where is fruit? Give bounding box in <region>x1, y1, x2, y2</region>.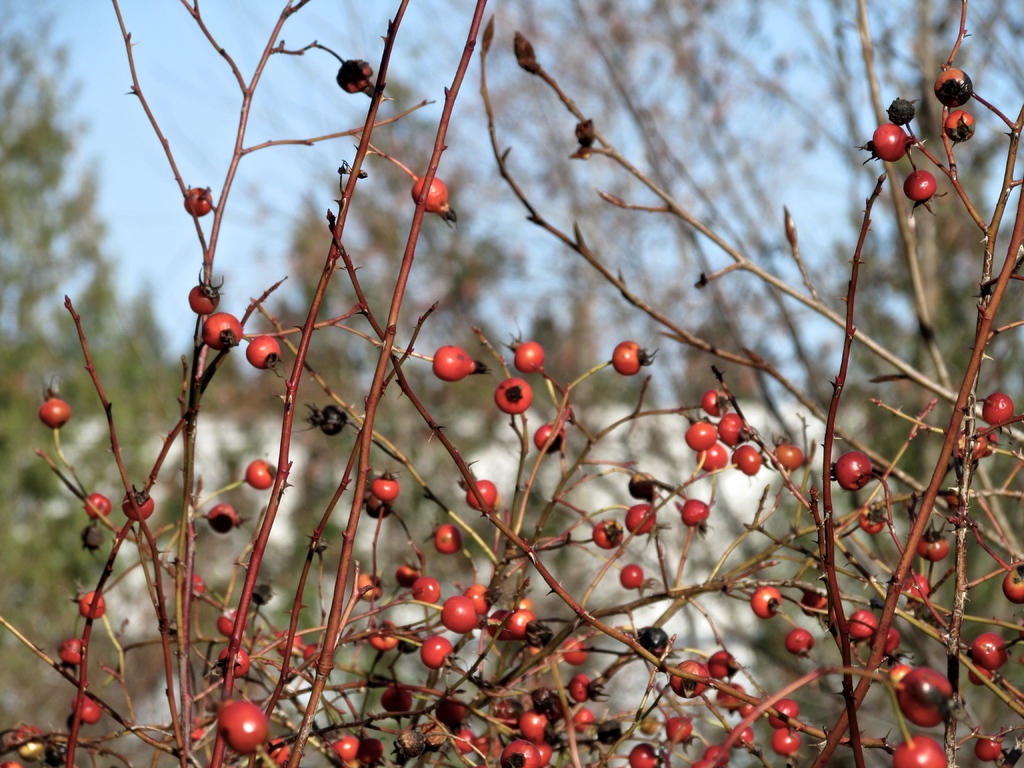
<region>742, 693, 764, 717</region>.
